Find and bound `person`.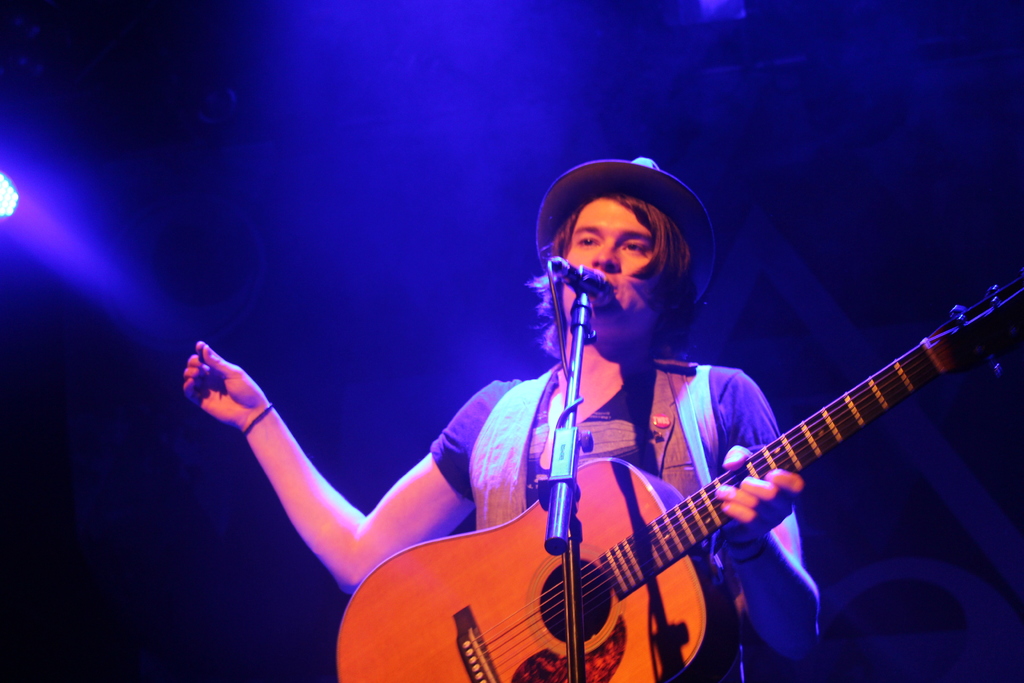
Bound: [182, 154, 817, 682].
